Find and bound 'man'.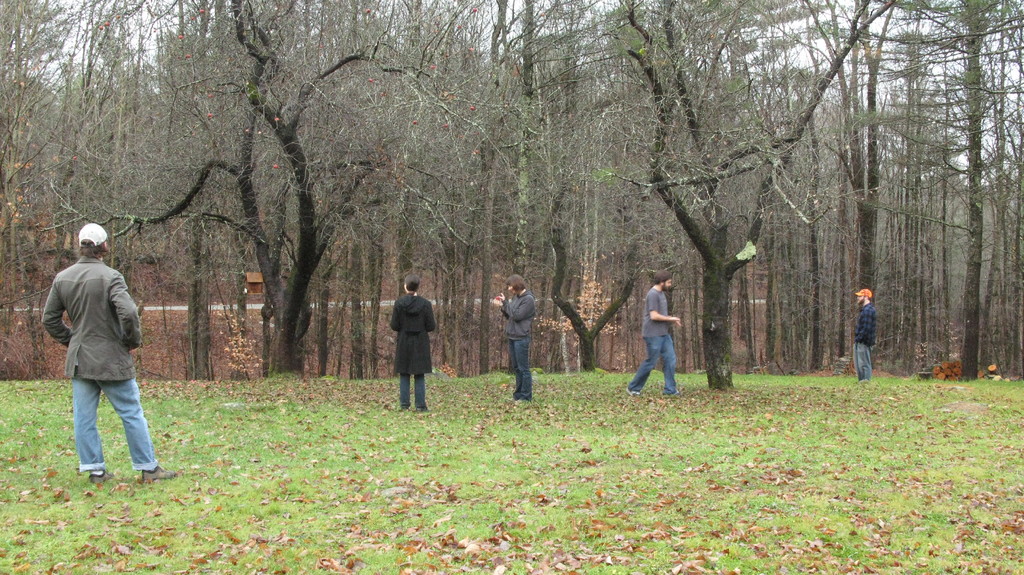
Bound: <bbox>40, 222, 173, 487</bbox>.
